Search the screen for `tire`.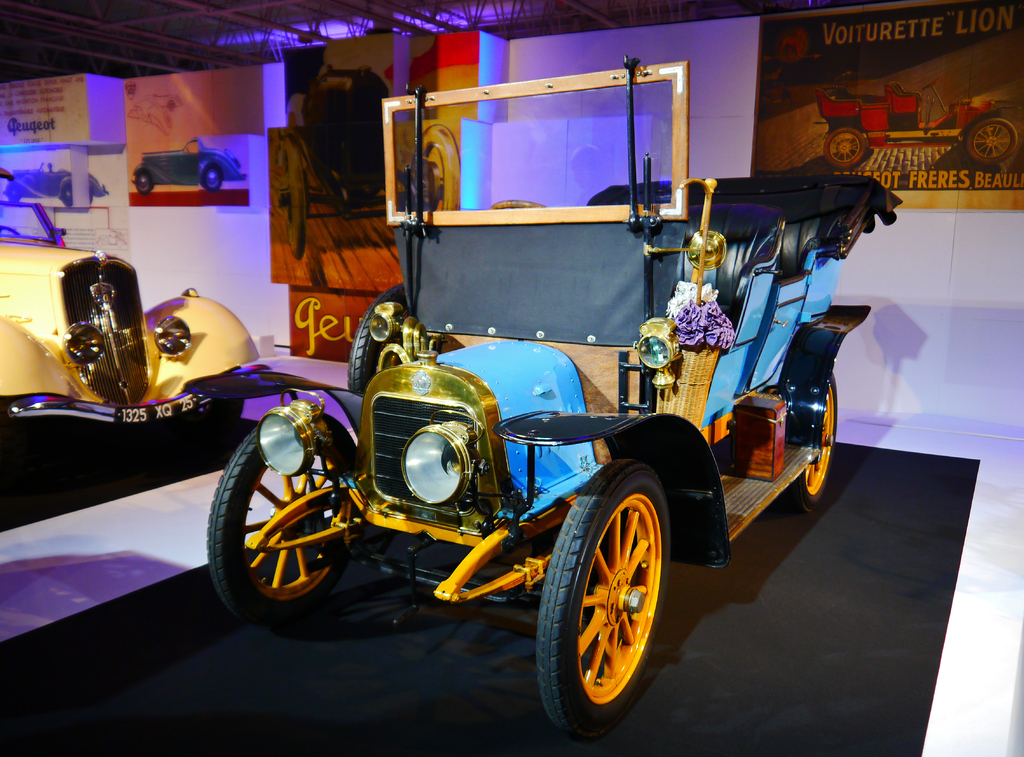
Found at (409,125,461,215).
